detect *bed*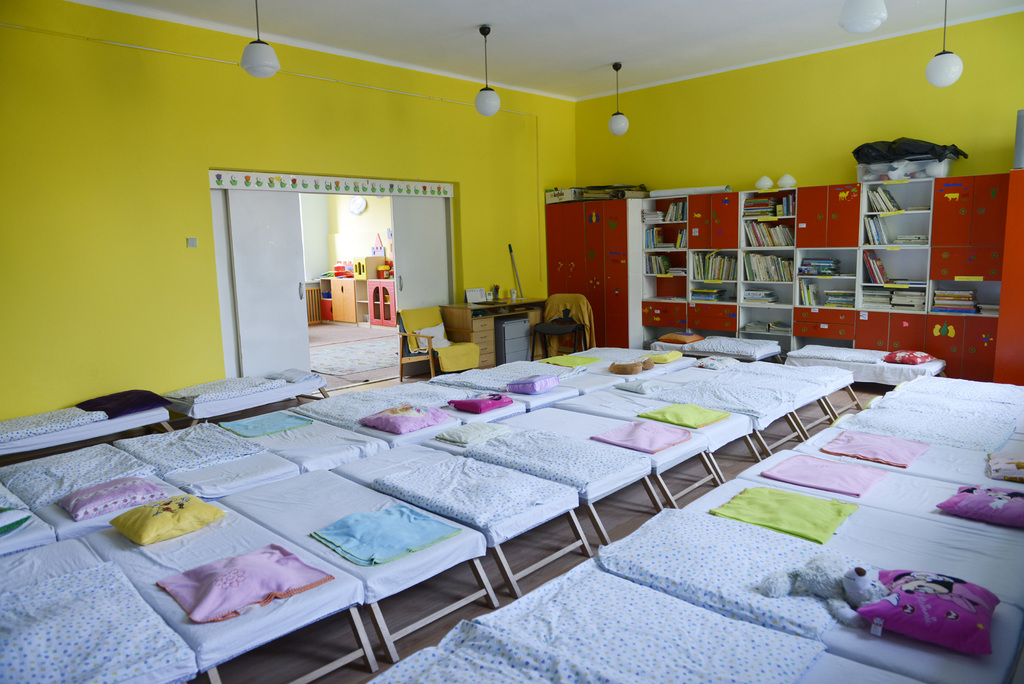
Rect(660, 342, 860, 423)
